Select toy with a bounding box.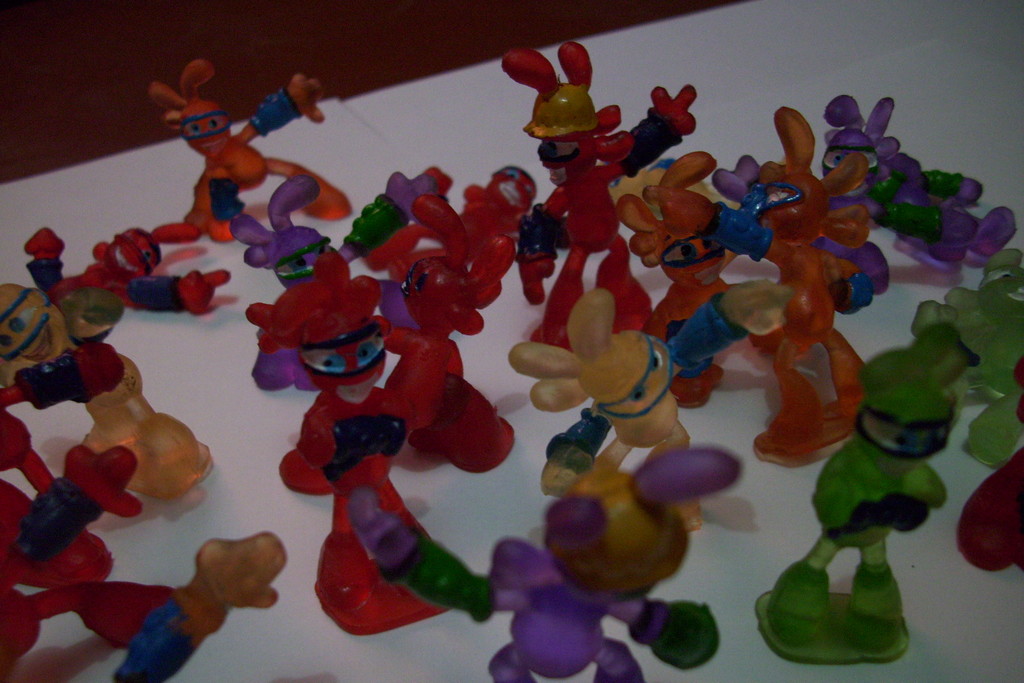
(x1=150, y1=64, x2=348, y2=247).
